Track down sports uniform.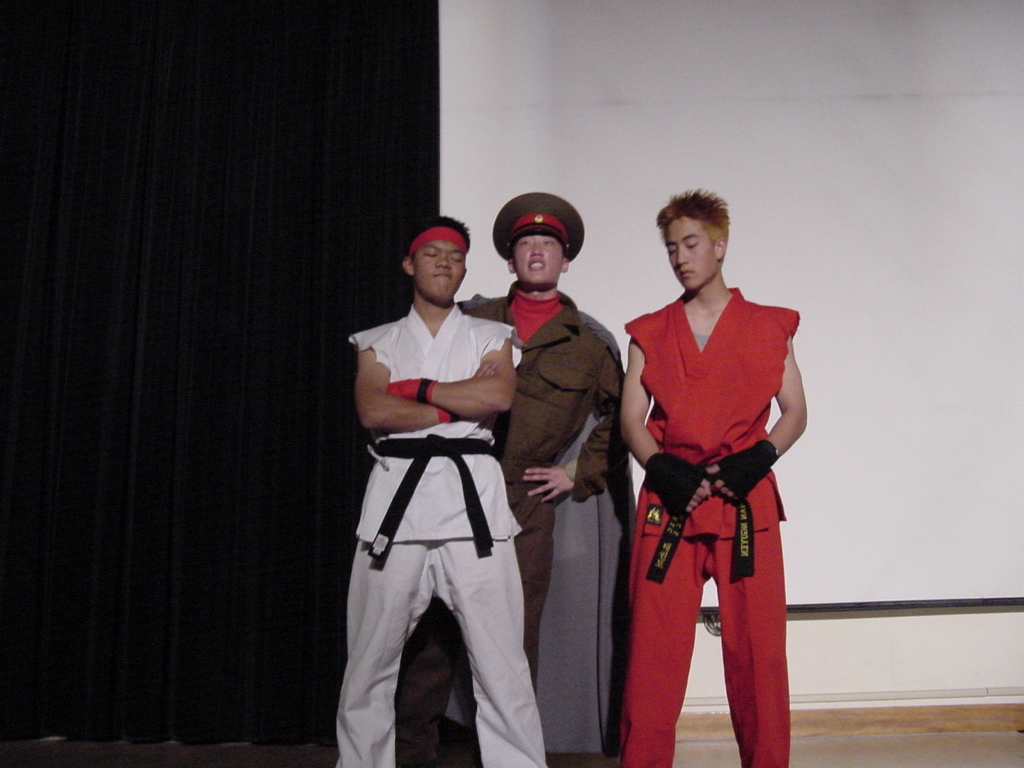
Tracked to box=[330, 299, 553, 767].
